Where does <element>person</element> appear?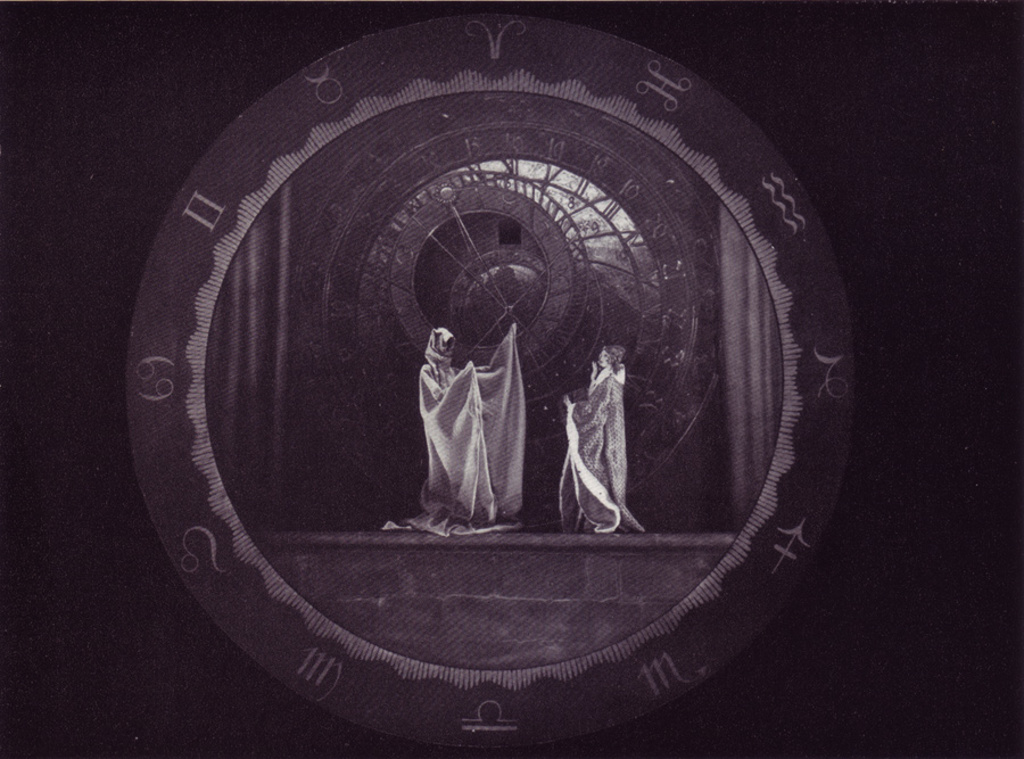
Appears at l=553, t=338, r=645, b=528.
